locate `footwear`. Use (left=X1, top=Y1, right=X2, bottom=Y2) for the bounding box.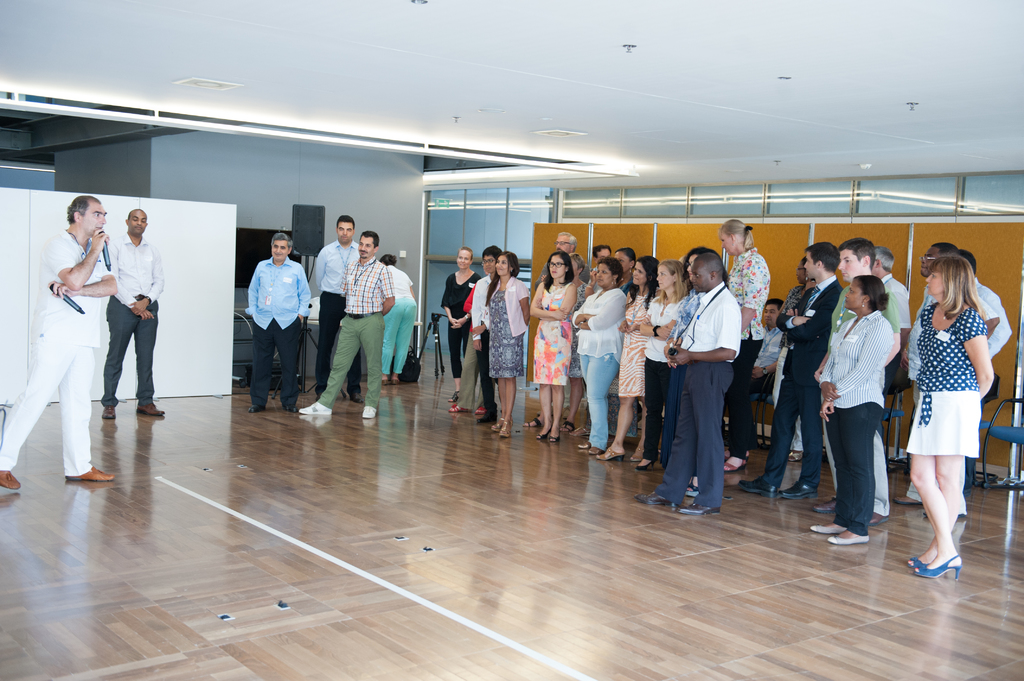
(left=829, top=533, right=873, bottom=546).
